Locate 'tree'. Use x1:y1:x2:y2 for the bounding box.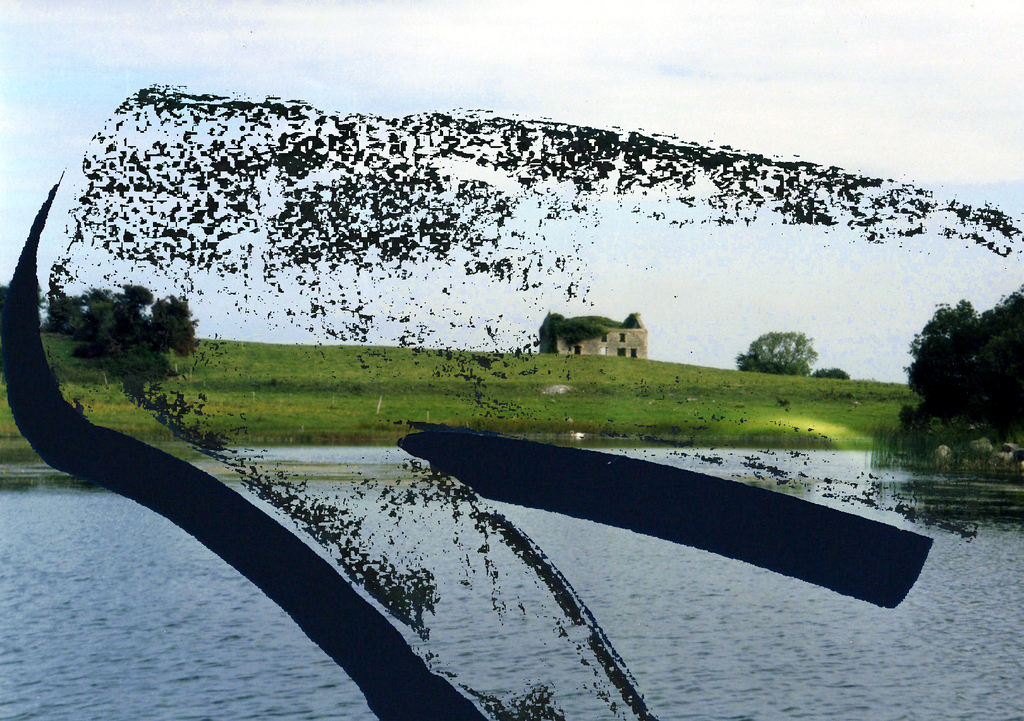
812:361:858:381.
